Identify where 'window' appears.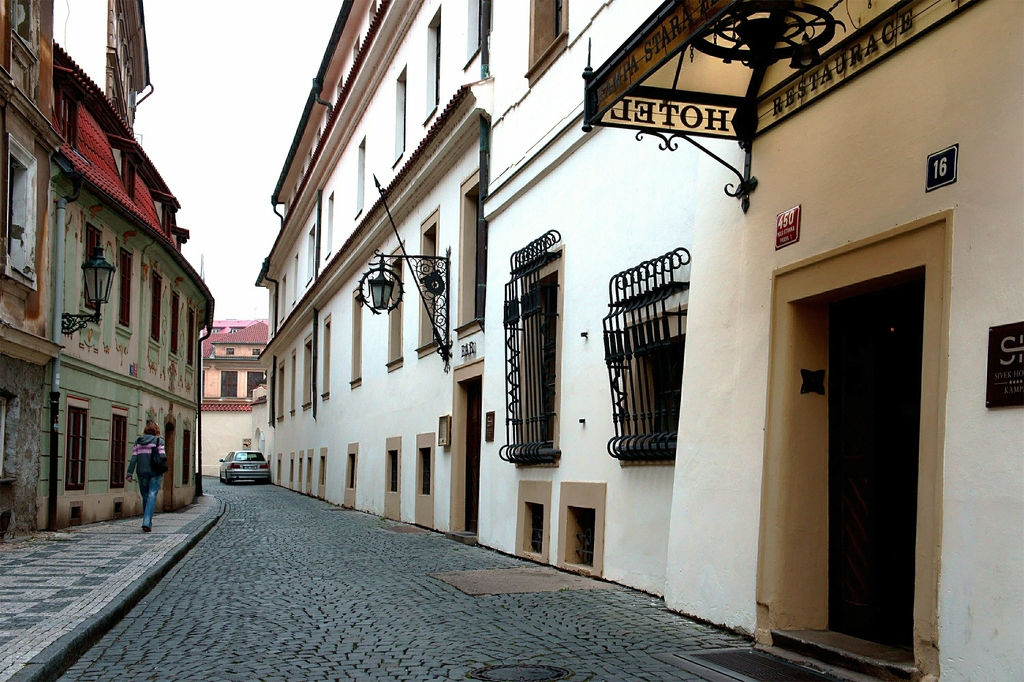
Appears at (x1=335, y1=444, x2=355, y2=511).
